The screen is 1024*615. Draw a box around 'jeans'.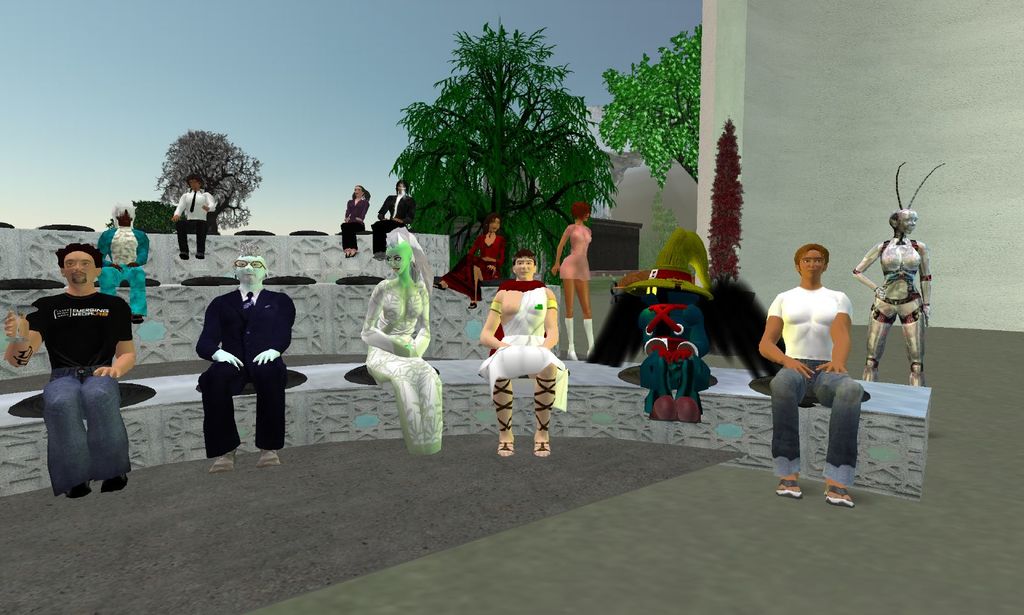
rect(45, 358, 132, 486).
